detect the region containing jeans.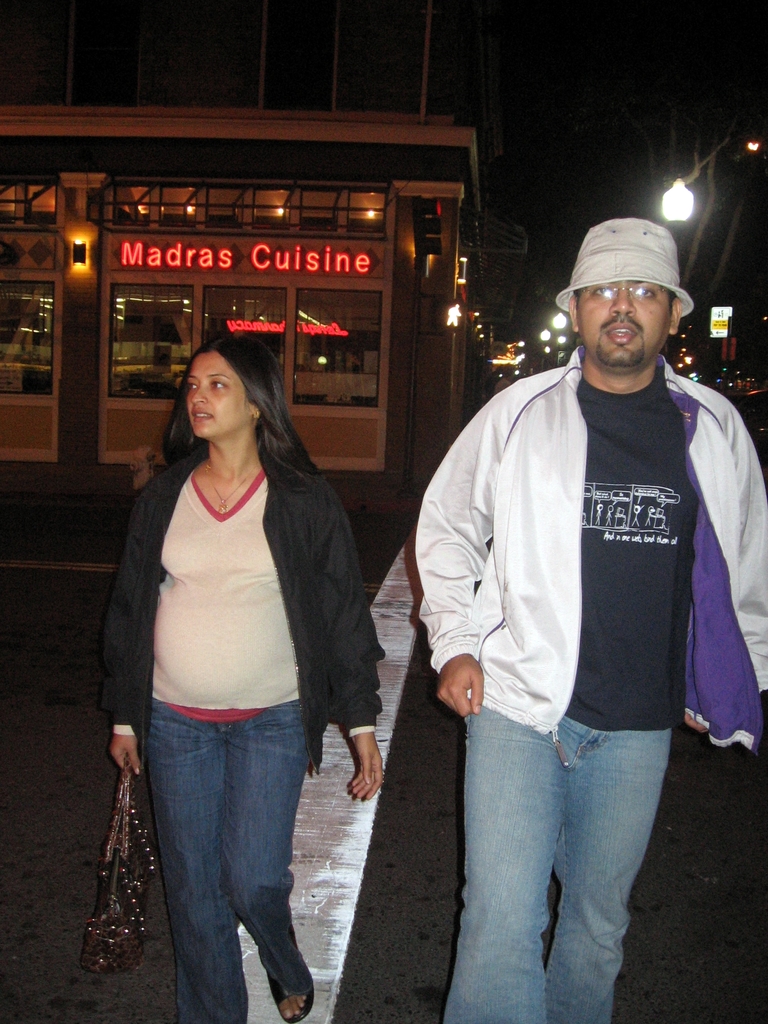
x1=439, y1=699, x2=663, y2=1023.
